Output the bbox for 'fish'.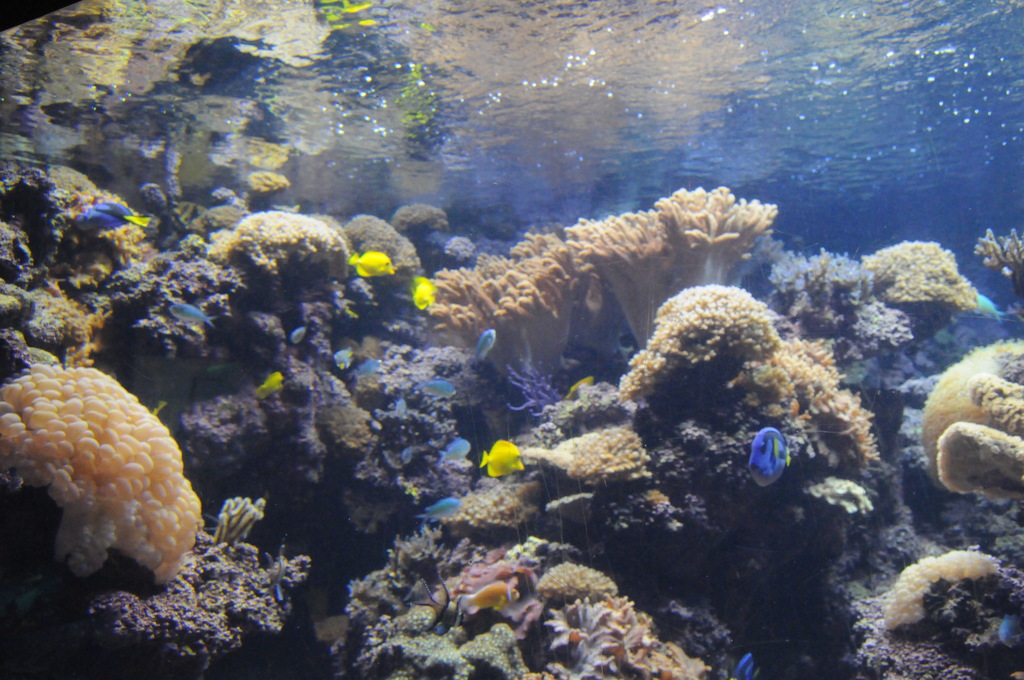
pyautogui.locateOnScreen(409, 273, 439, 314).
